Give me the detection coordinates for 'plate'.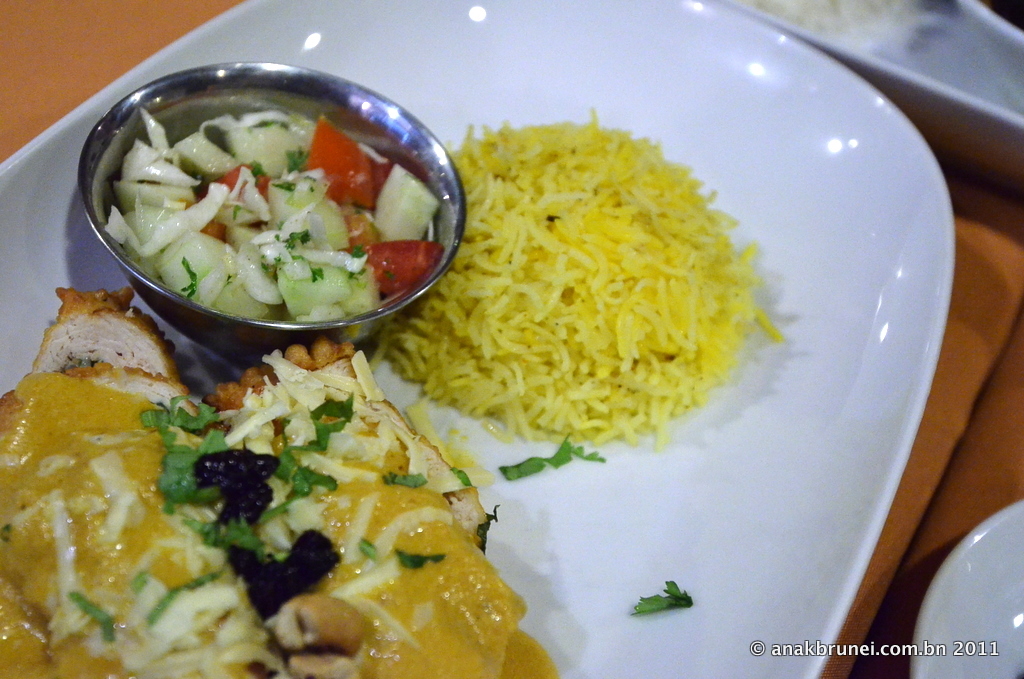
x1=718, y1=0, x2=1023, y2=187.
